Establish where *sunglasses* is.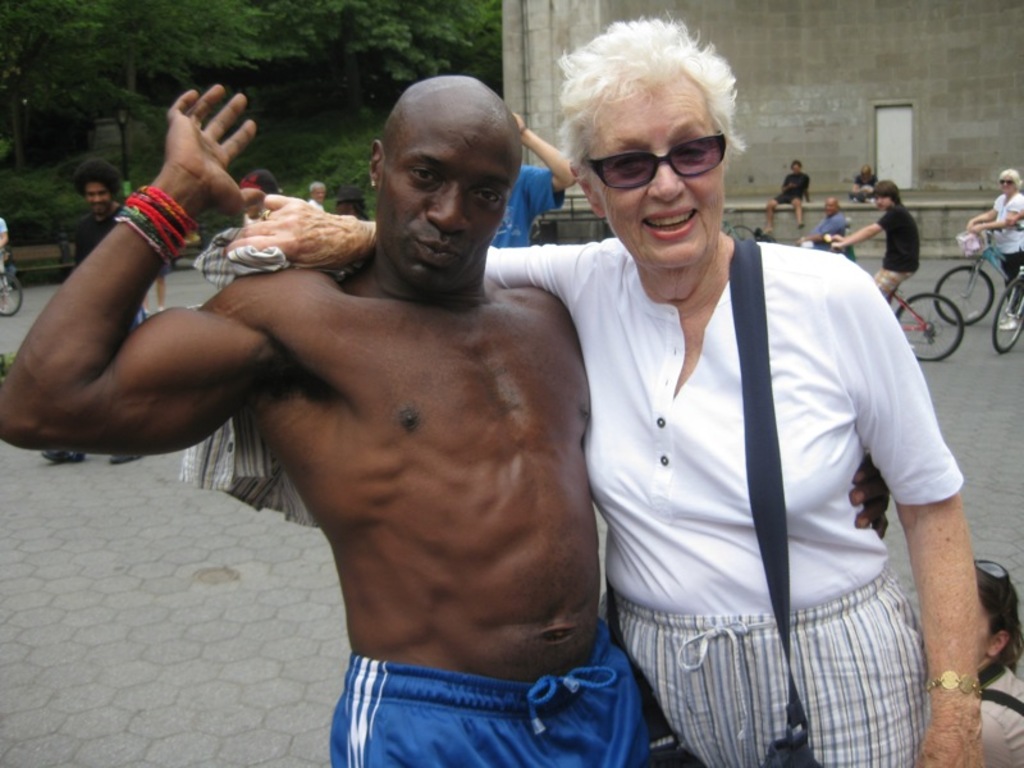
Established at <region>584, 132, 722, 192</region>.
